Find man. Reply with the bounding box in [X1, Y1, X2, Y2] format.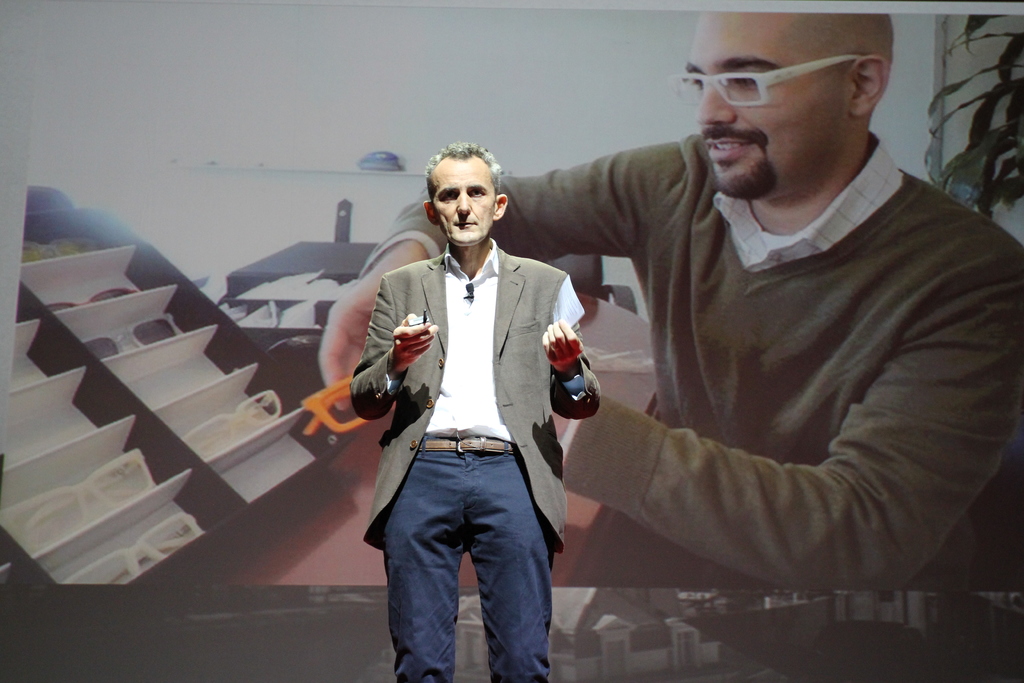
[316, 10, 1023, 593].
